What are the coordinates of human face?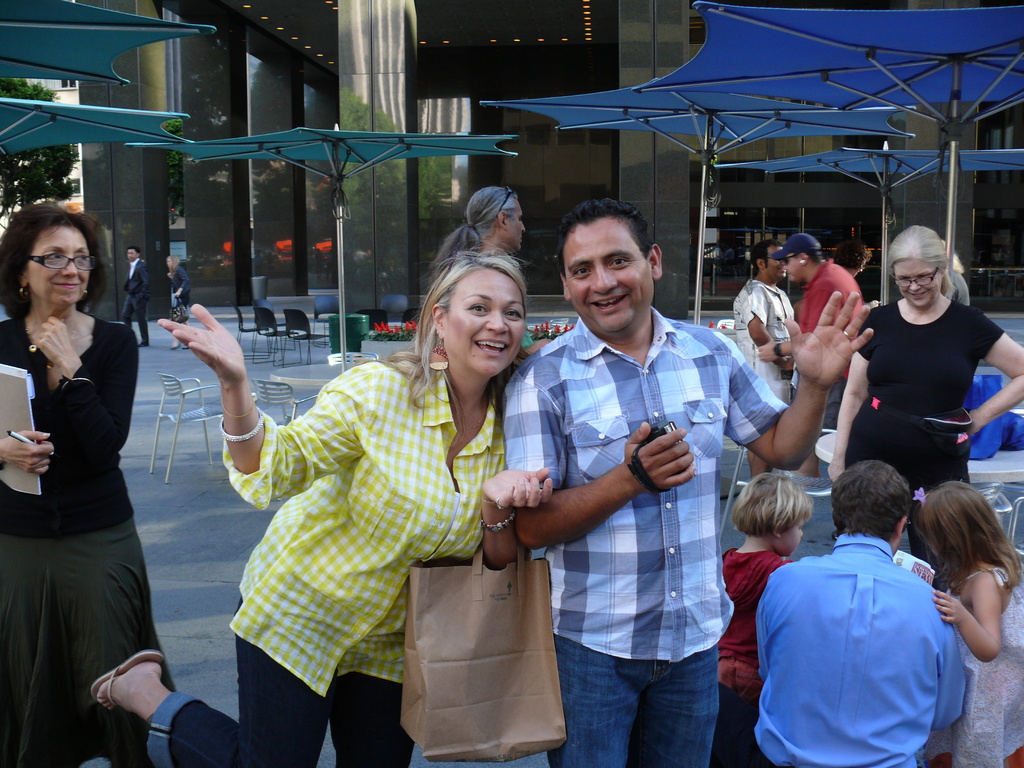
detection(566, 226, 653, 330).
